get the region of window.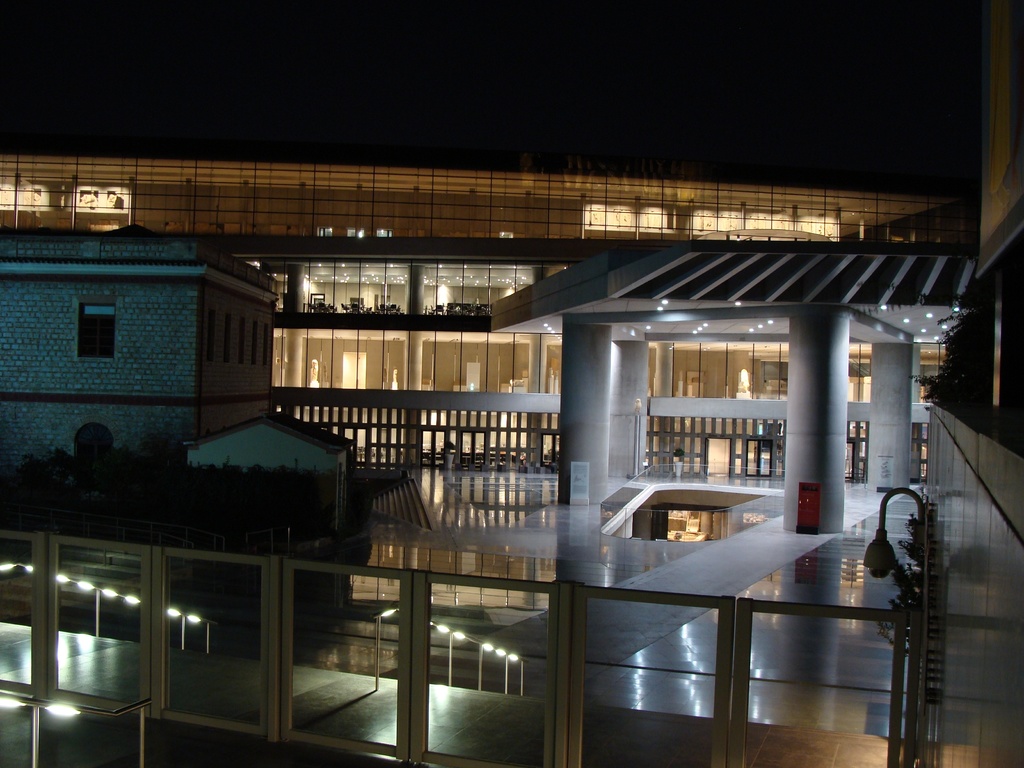
x1=250 y1=317 x2=257 y2=364.
